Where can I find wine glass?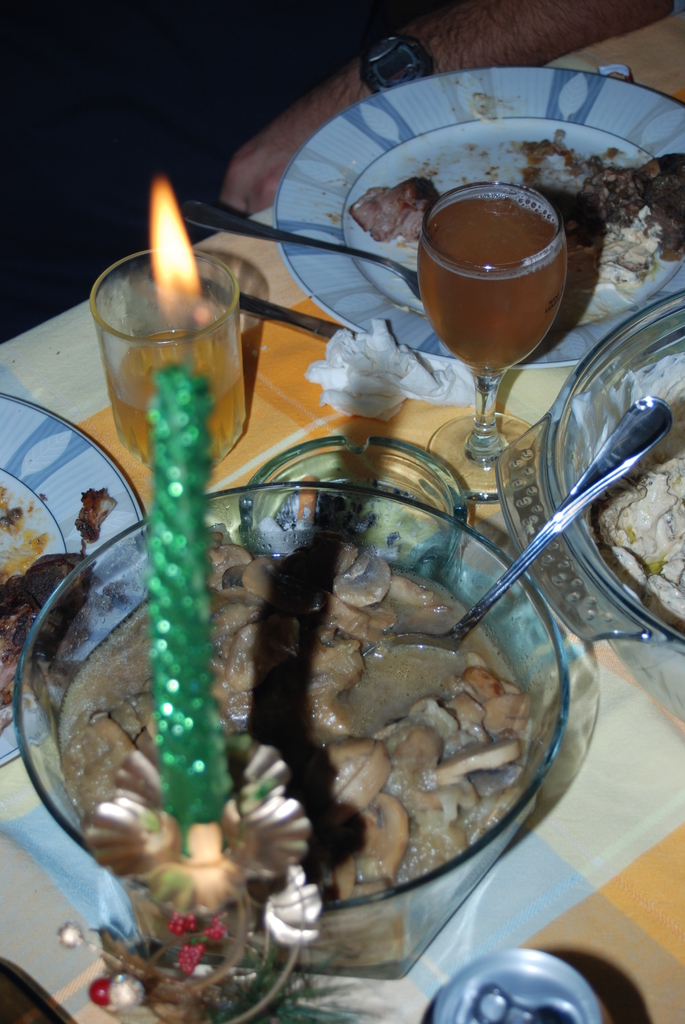
You can find it at rect(422, 181, 576, 498).
